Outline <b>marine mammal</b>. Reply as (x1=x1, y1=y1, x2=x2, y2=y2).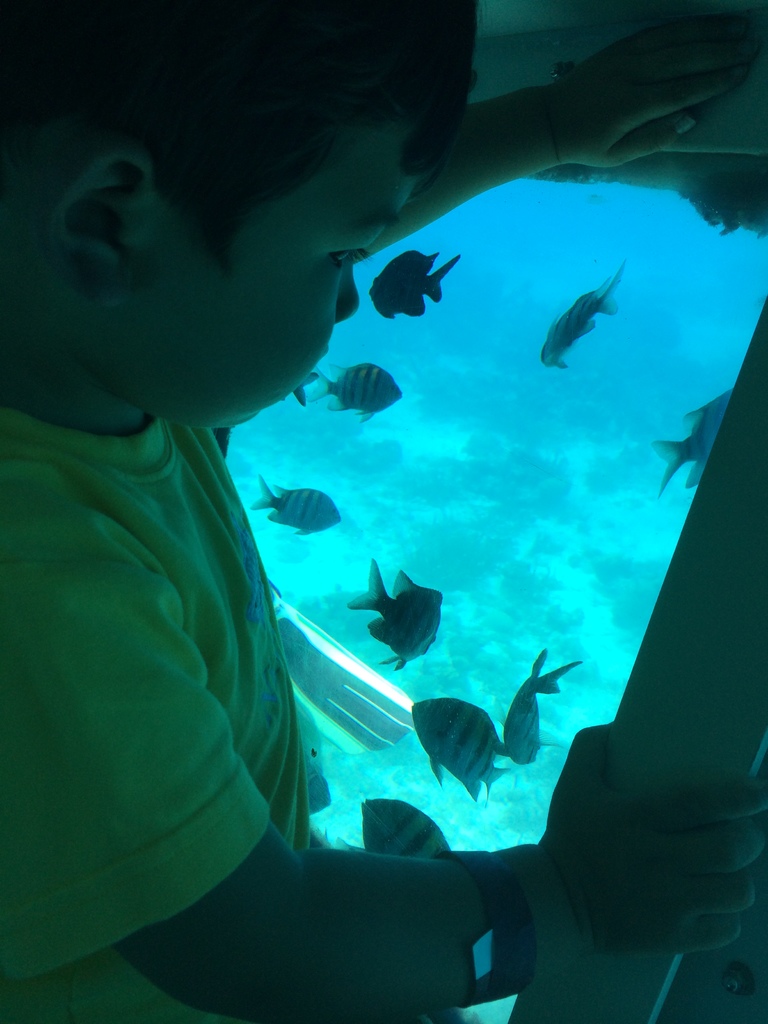
(x1=342, y1=557, x2=463, y2=679).
